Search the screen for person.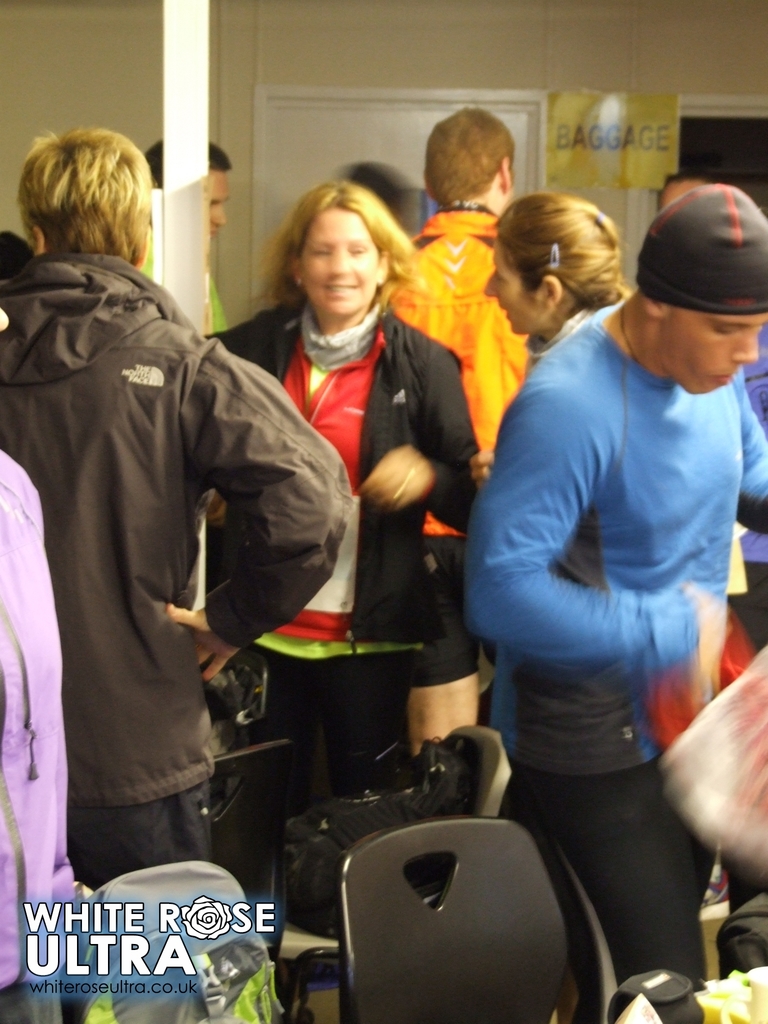
Found at l=147, t=140, r=234, b=335.
